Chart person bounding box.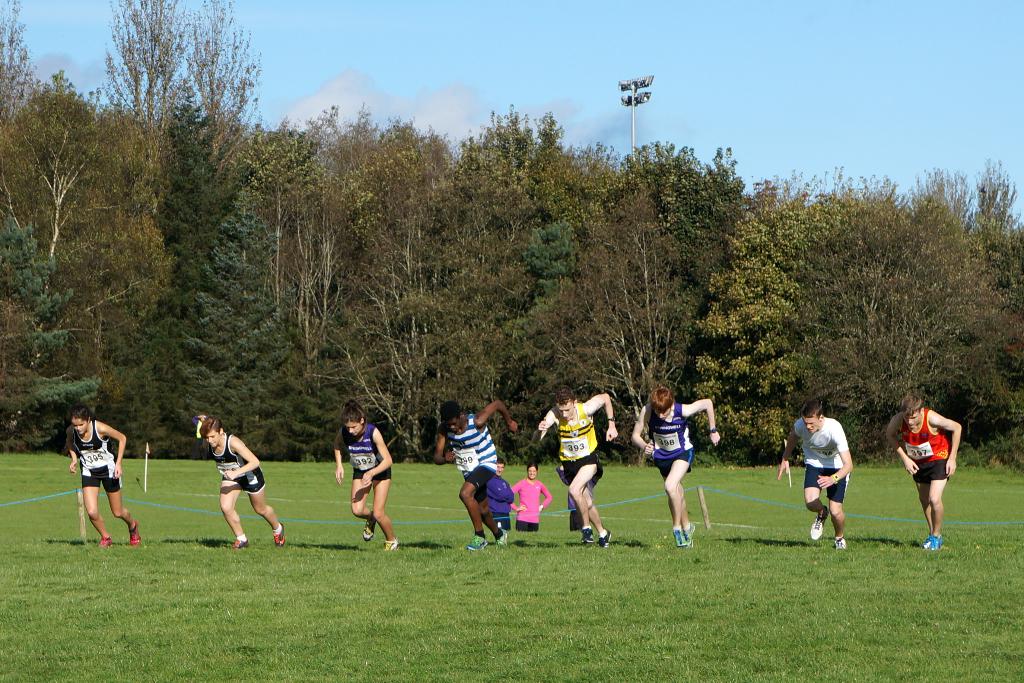
Charted: bbox(483, 458, 519, 537).
